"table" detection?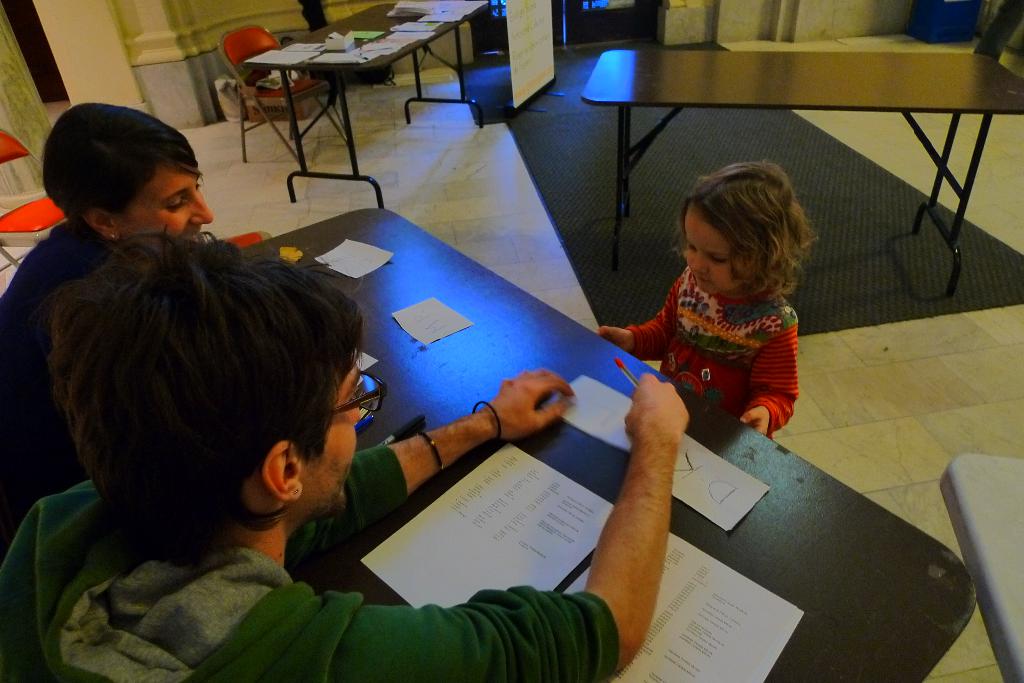
x1=942, y1=447, x2=1023, y2=682
